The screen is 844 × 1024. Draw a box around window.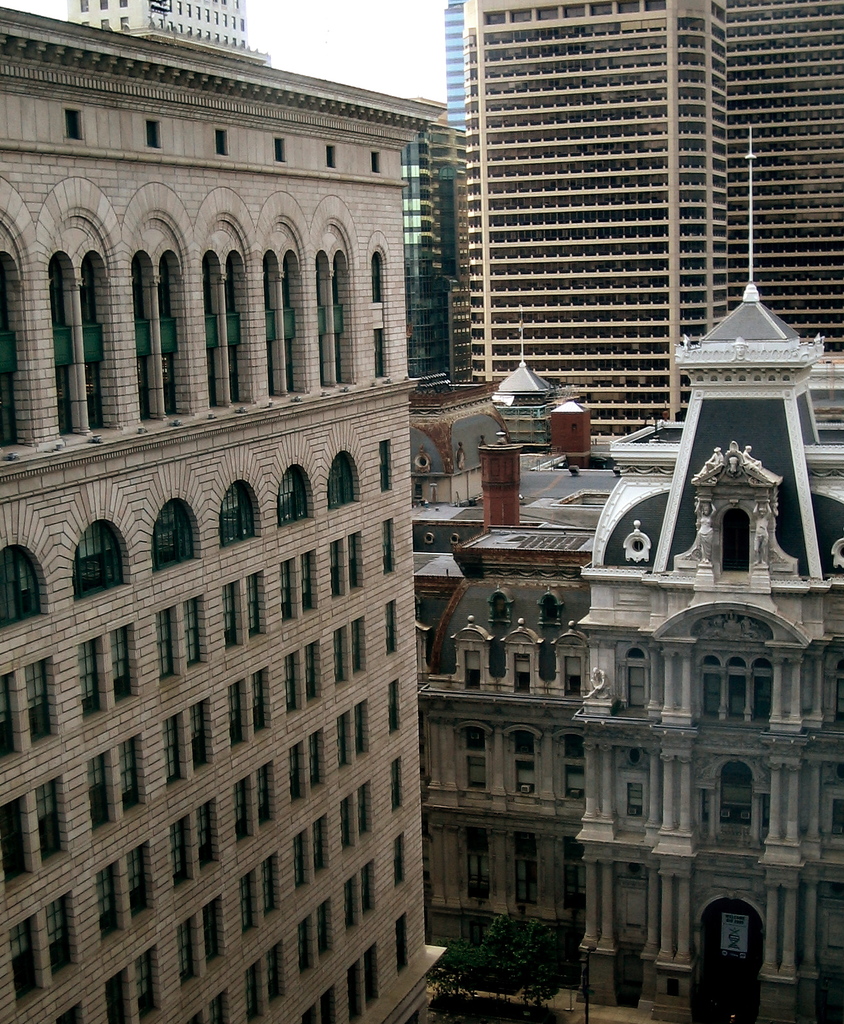
[351,617,364,678].
